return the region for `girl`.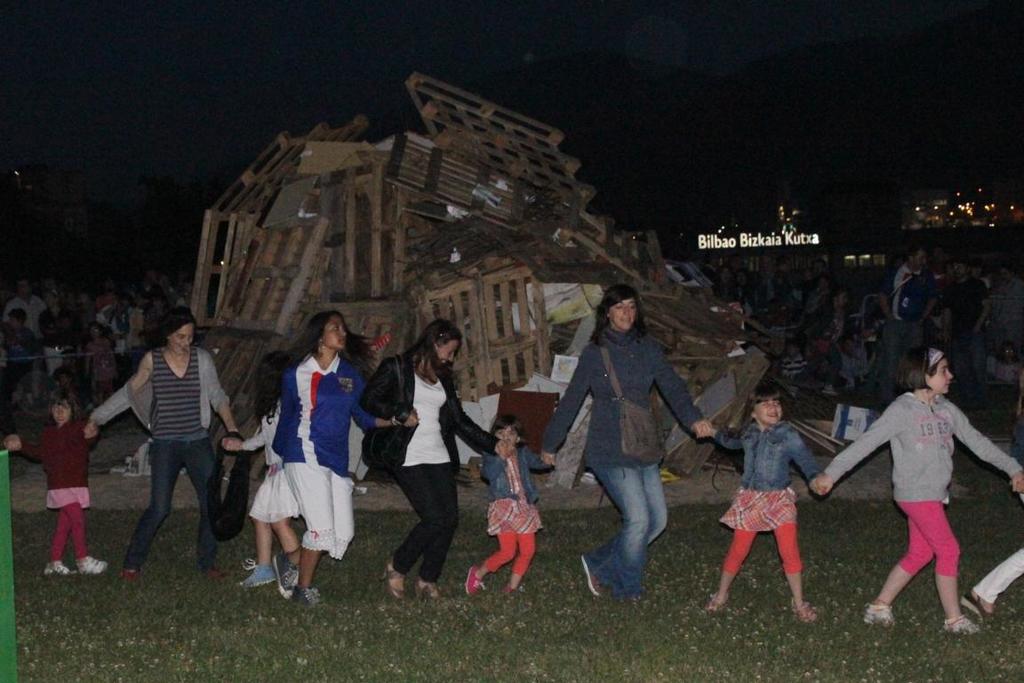
pyautogui.locateOnScreen(467, 416, 556, 595).
